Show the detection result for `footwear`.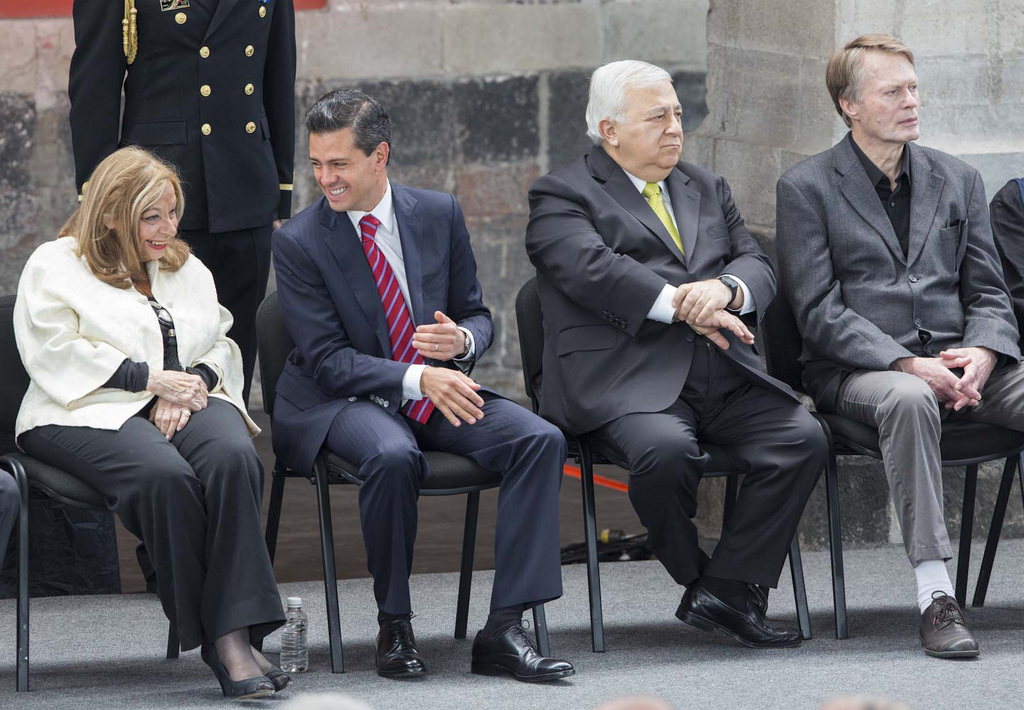
select_region(203, 636, 276, 702).
